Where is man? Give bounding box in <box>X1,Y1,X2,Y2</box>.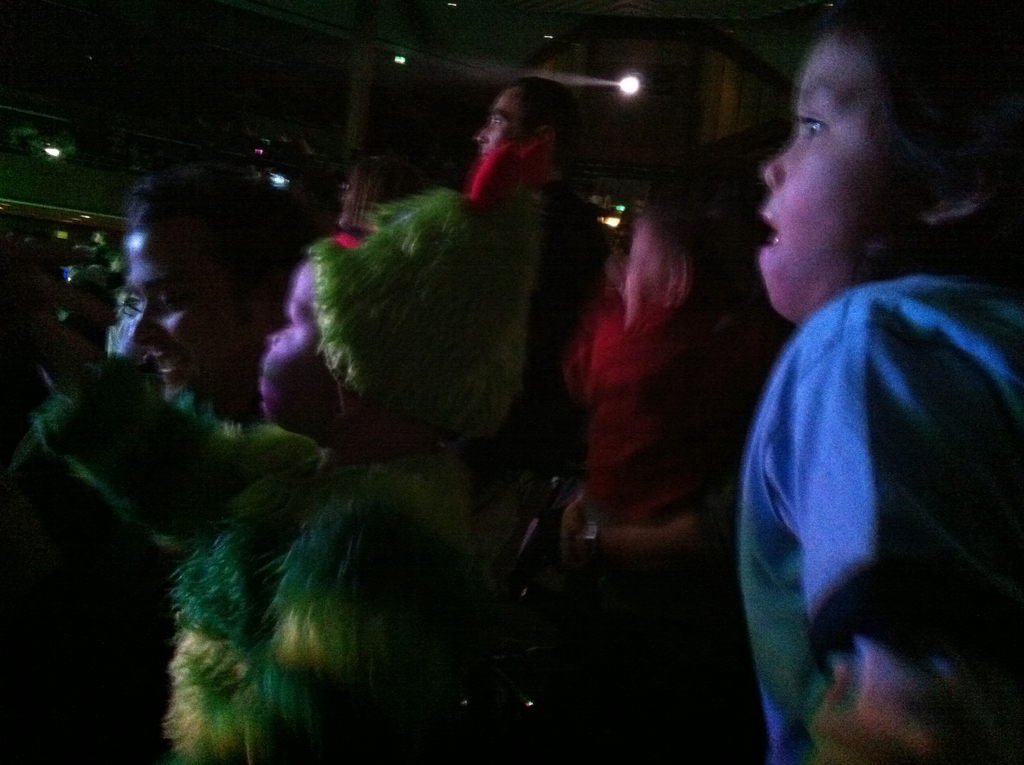
<box>477,75,603,351</box>.
